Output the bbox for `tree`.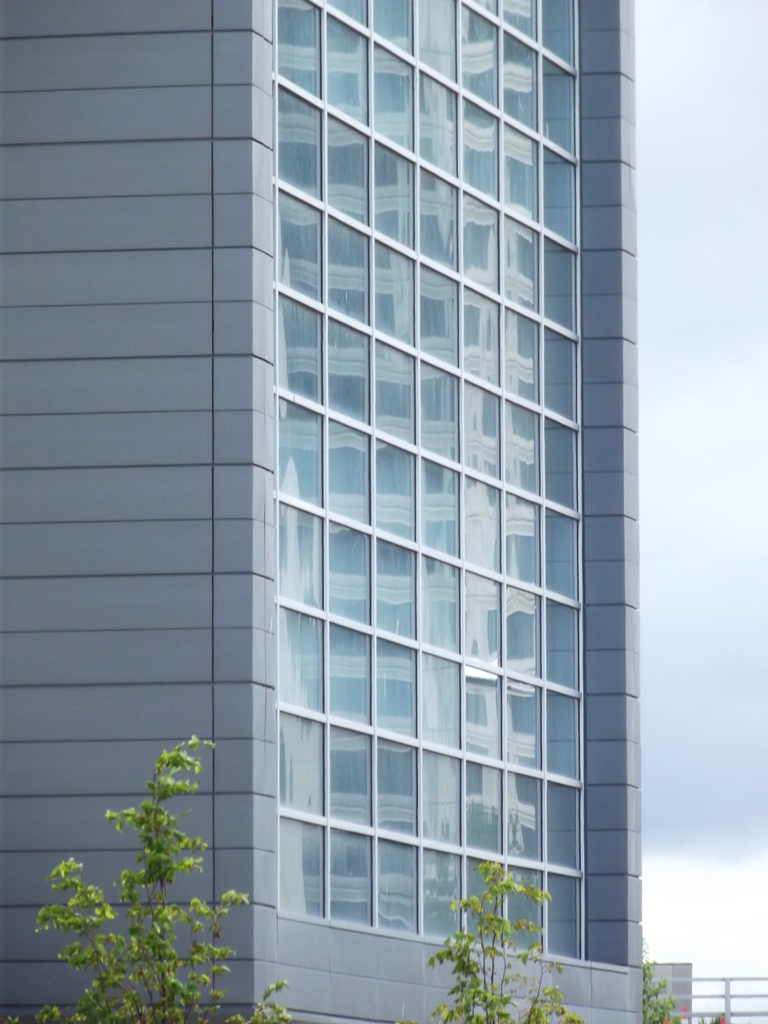
box(642, 952, 682, 1023).
